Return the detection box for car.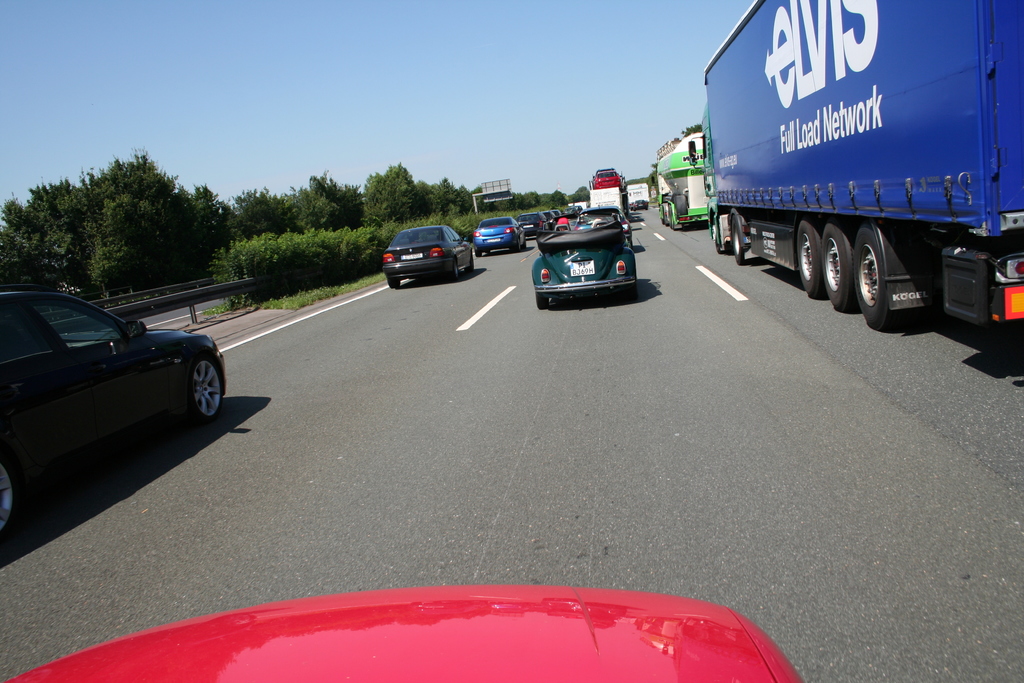
l=519, t=213, r=552, b=240.
